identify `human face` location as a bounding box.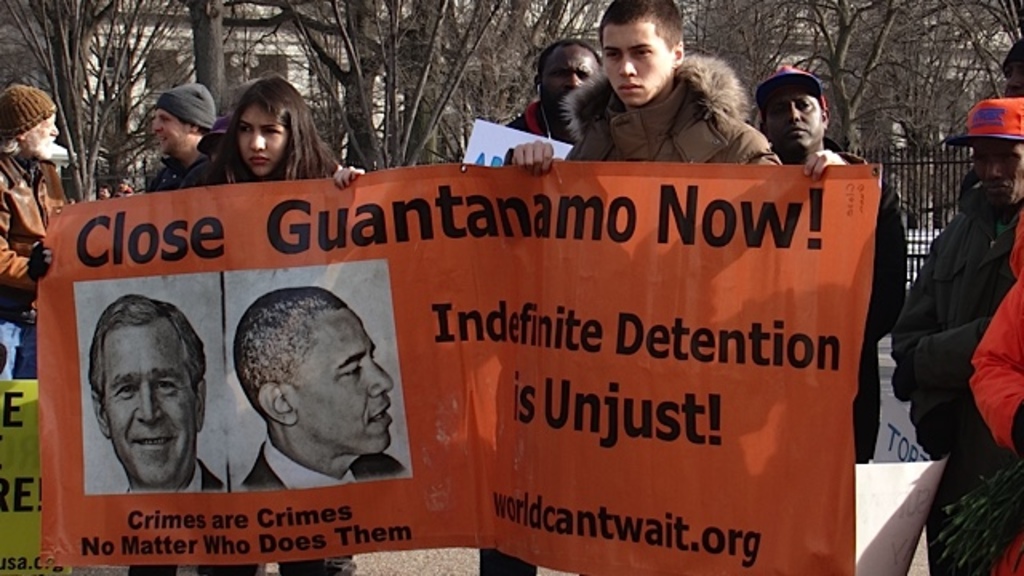
rect(765, 86, 824, 152).
